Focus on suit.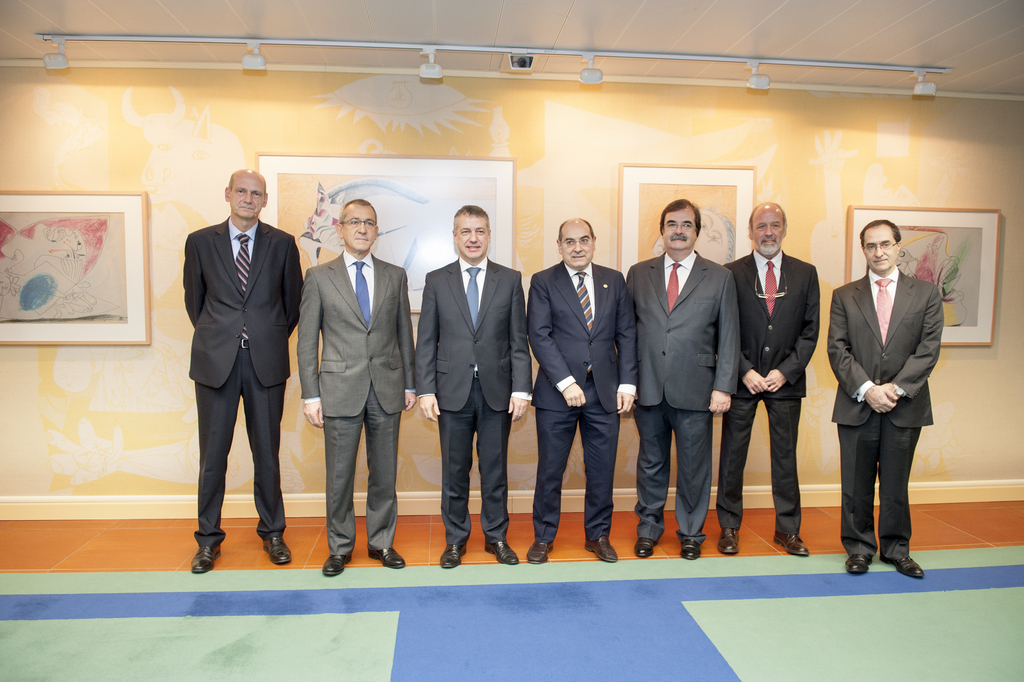
Focused at detection(830, 266, 943, 559).
